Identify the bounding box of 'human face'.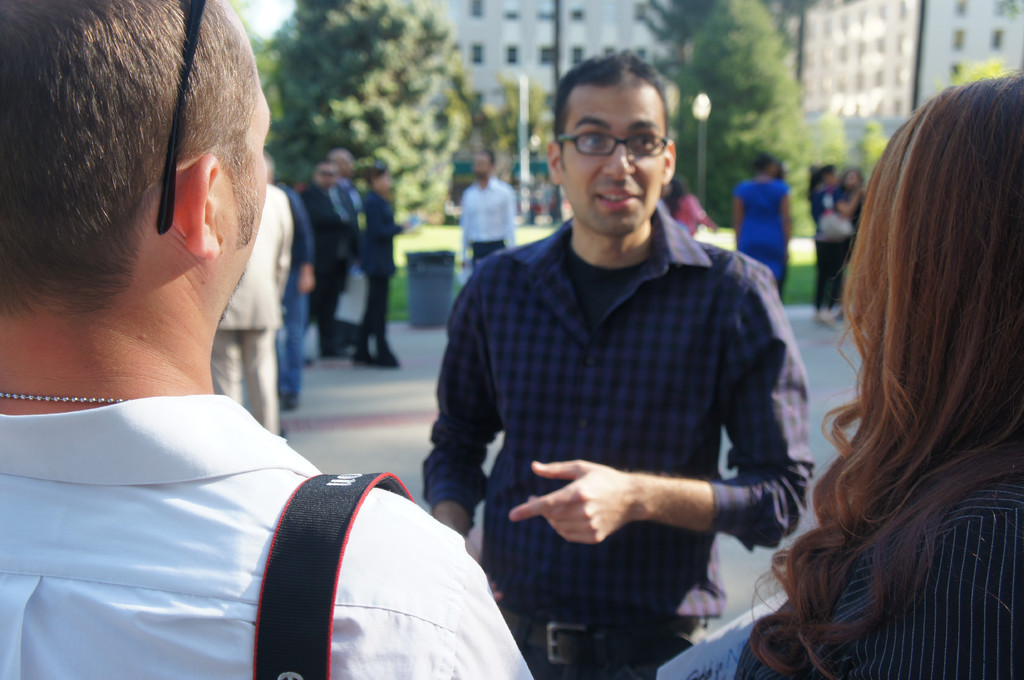
left=477, top=159, right=496, bottom=177.
